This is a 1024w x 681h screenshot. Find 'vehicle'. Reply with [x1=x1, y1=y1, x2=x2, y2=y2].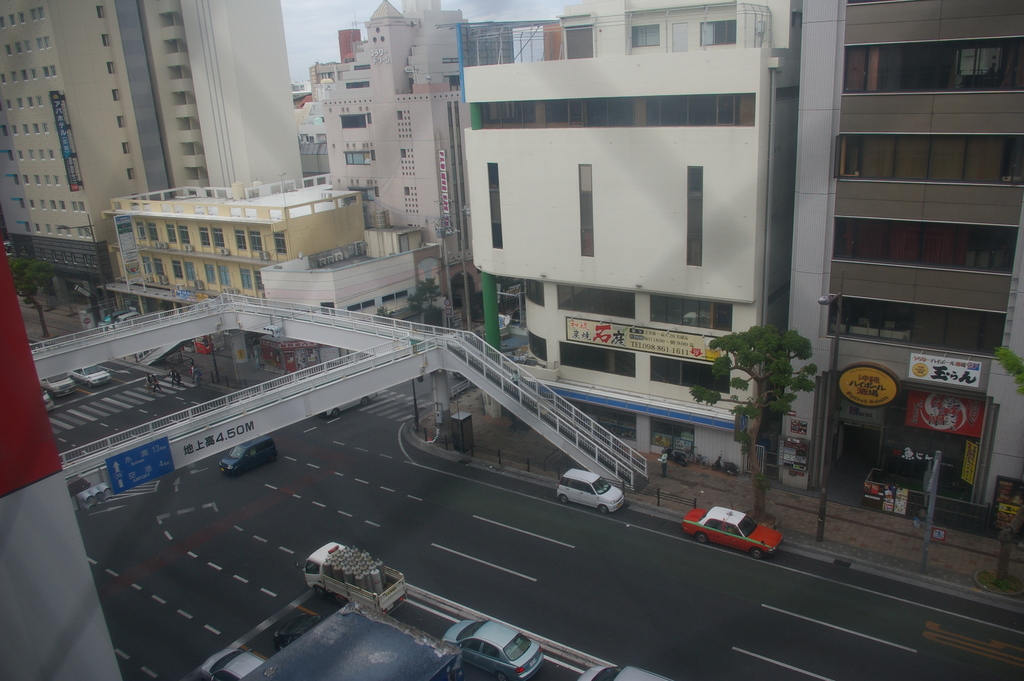
[x1=556, y1=467, x2=625, y2=514].
